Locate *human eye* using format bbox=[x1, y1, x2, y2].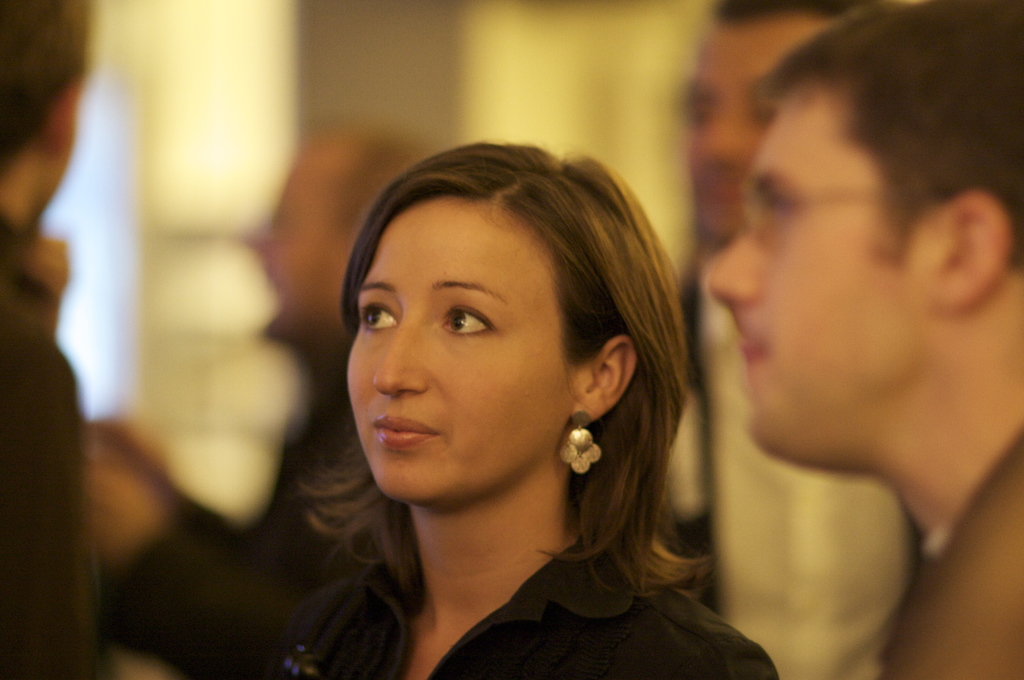
bbox=[355, 303, 399, 333].
